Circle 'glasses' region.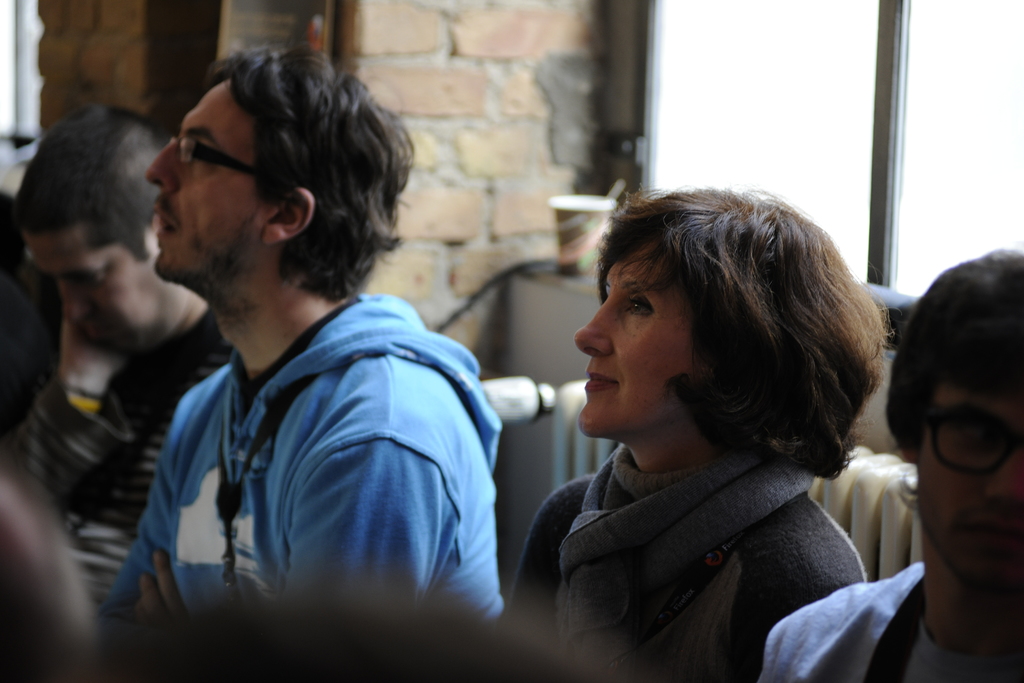
Region: 932 416 1013 491.
